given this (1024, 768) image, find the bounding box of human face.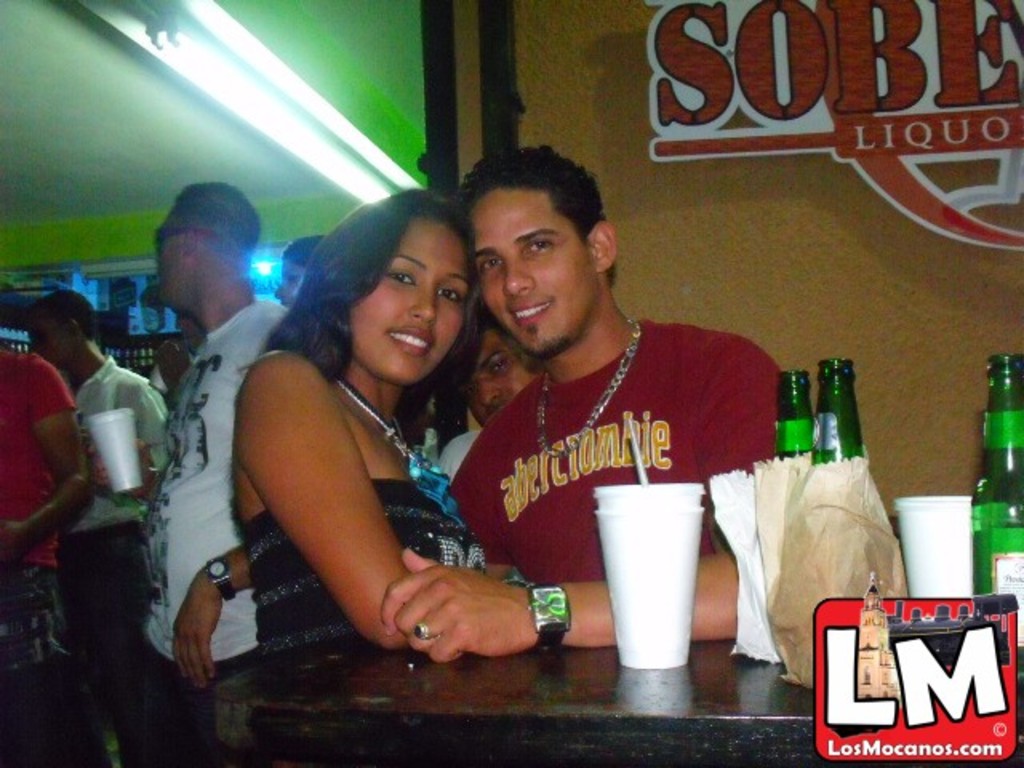
[left=461, top=333, right=533, bottom=421].
